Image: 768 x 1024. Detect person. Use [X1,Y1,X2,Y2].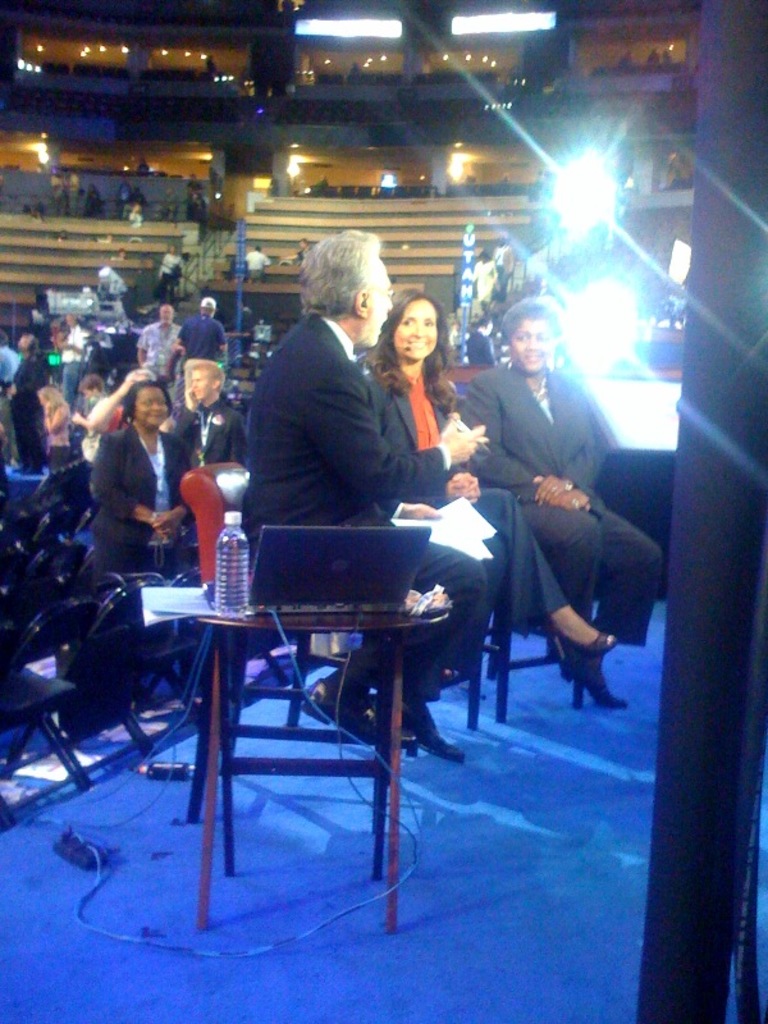
[160,244,183,293].
